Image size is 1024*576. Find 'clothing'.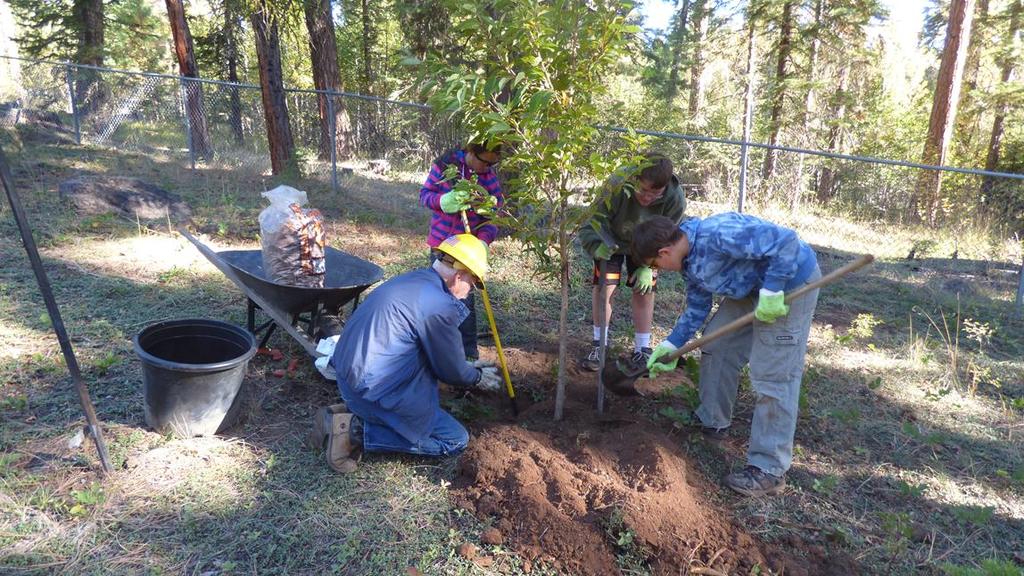
[322,229,496,462].
